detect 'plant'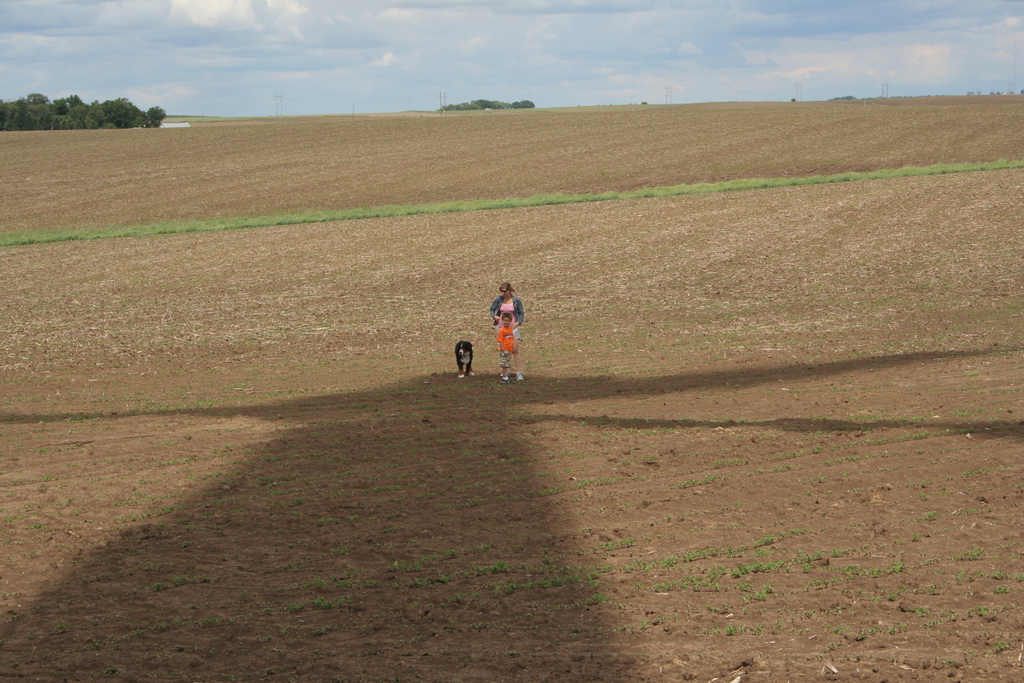
769,450,801,456
